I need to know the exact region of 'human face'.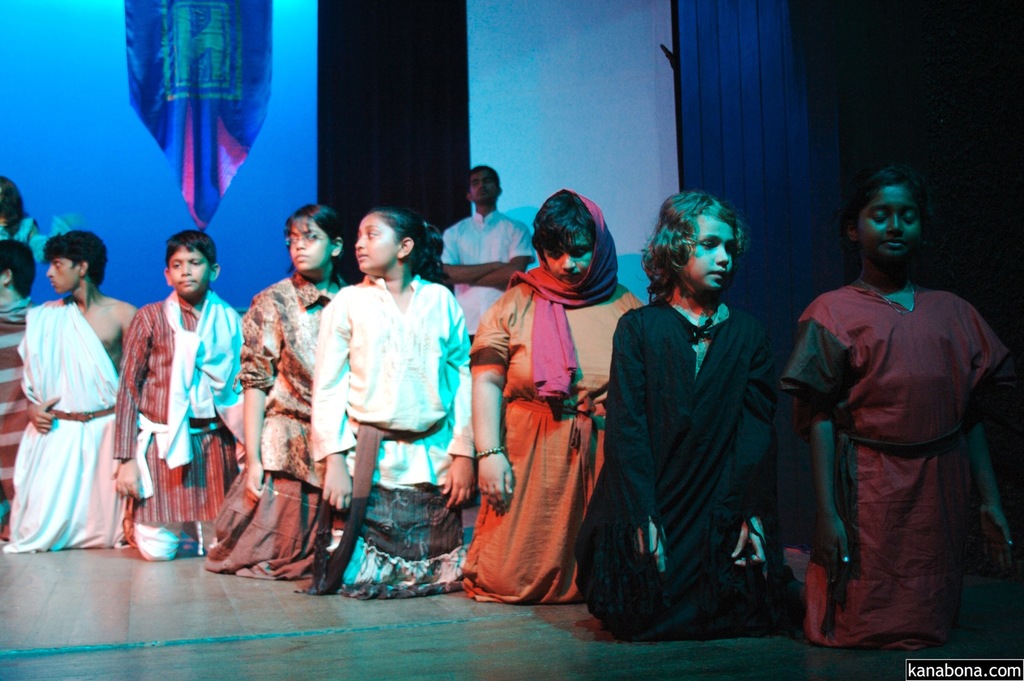
Region: box=[289, 219, 330, 272].
